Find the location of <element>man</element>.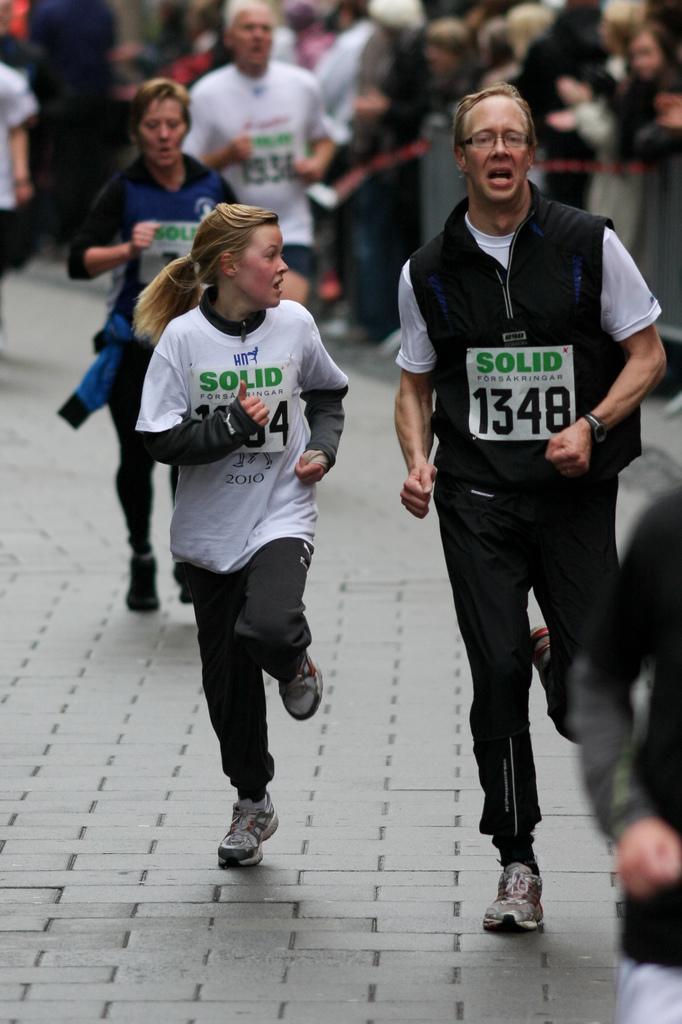
Location: [176, 4, 331, 316].
